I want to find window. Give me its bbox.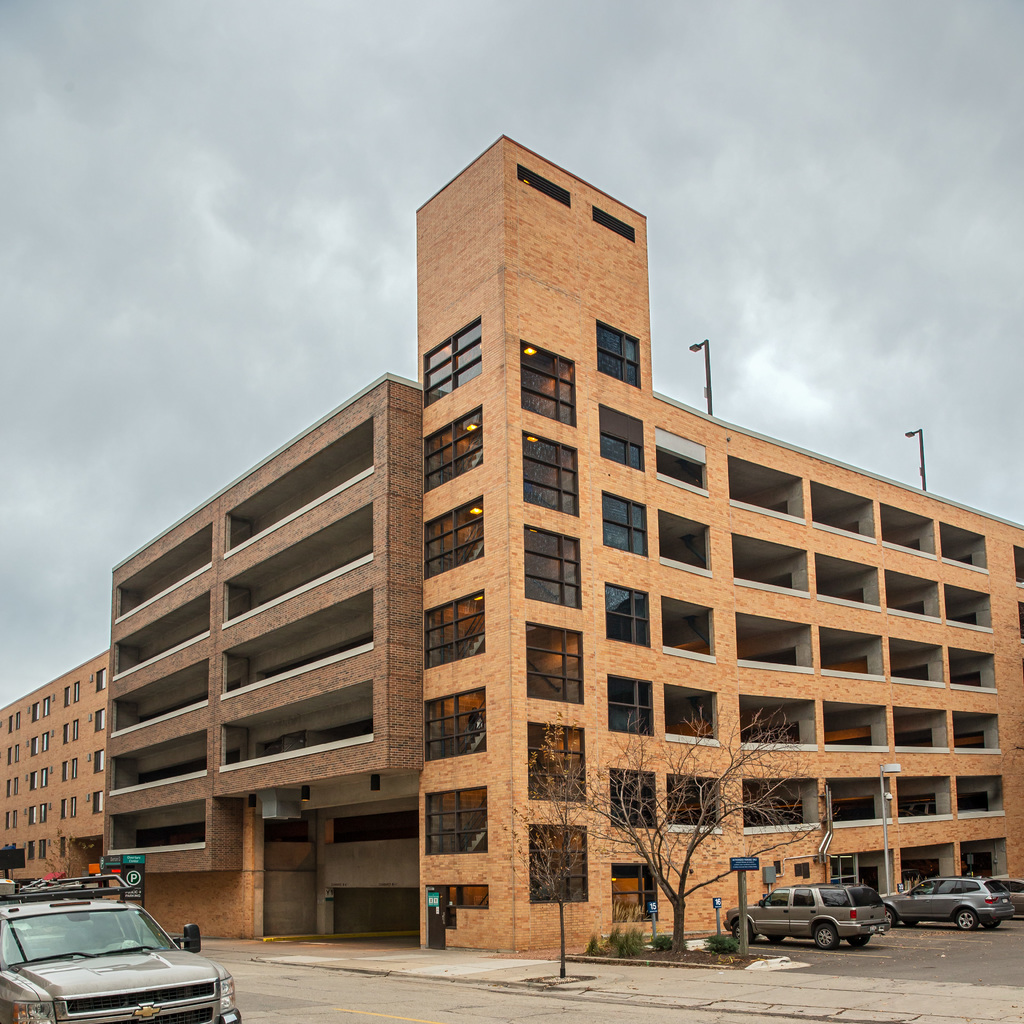
(604,581,652,648).
